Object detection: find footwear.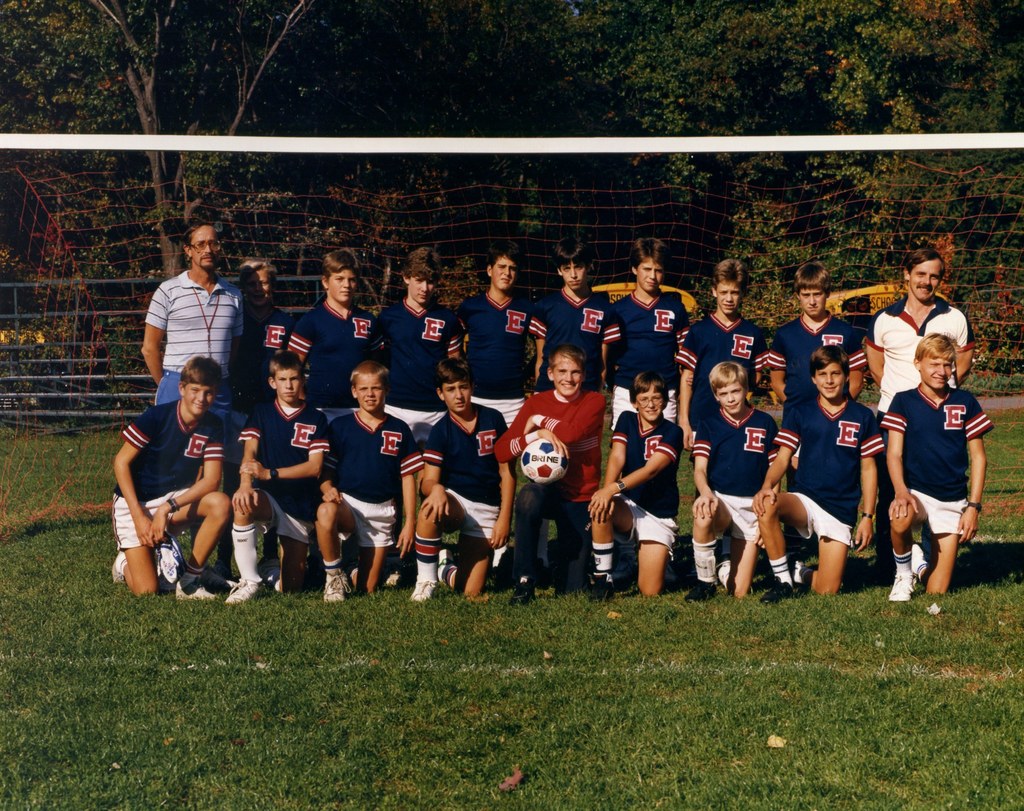
714,561,731,581.
